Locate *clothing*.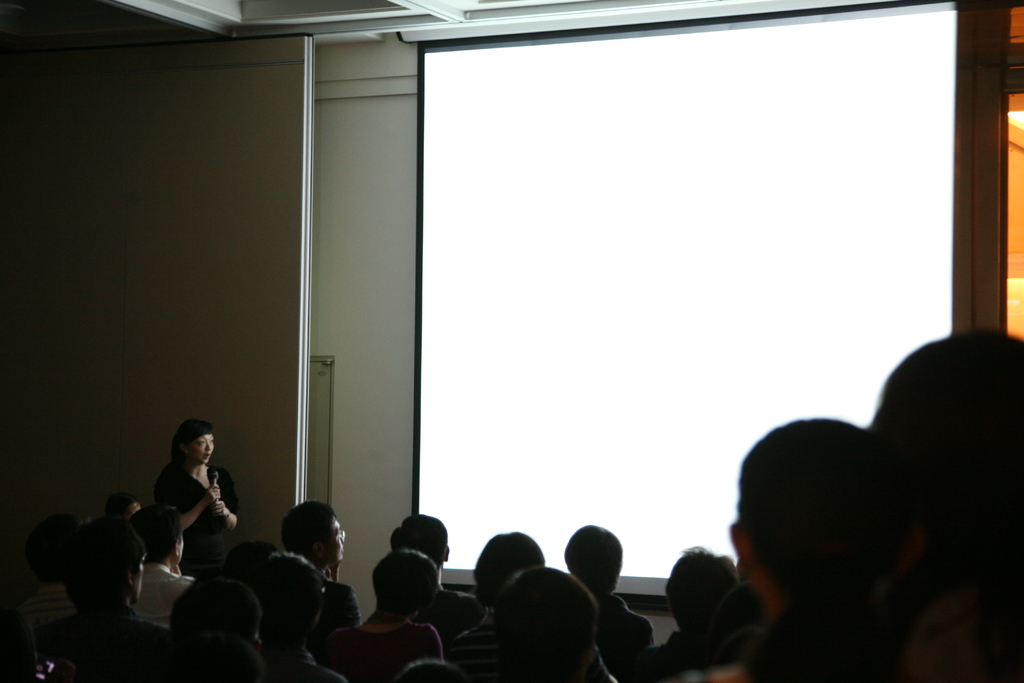
Bounding box: (x1=139, y1=553, x2=189, y2=609).
